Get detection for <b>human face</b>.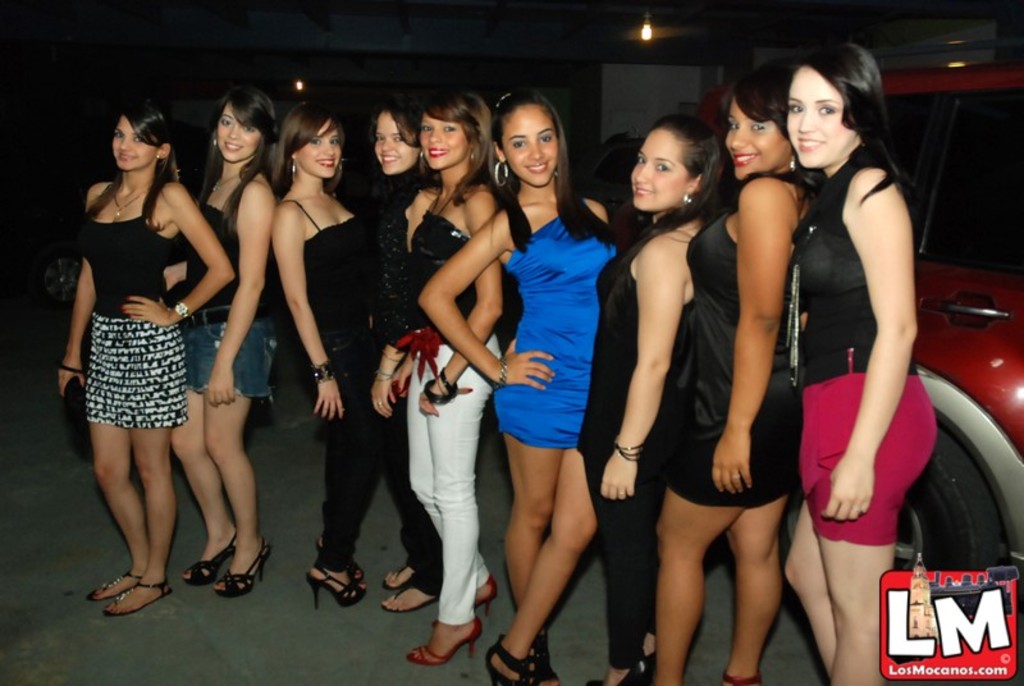
Detection: rect(502, 105, 558, 187).
